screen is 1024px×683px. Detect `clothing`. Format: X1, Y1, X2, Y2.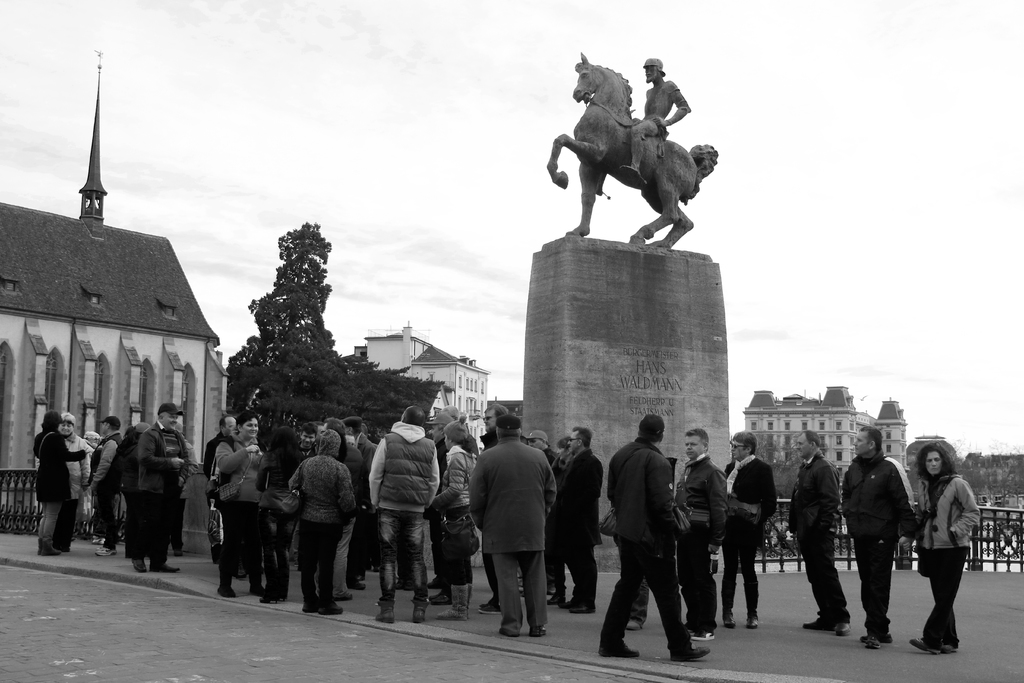
564, 447, 600, 584.
